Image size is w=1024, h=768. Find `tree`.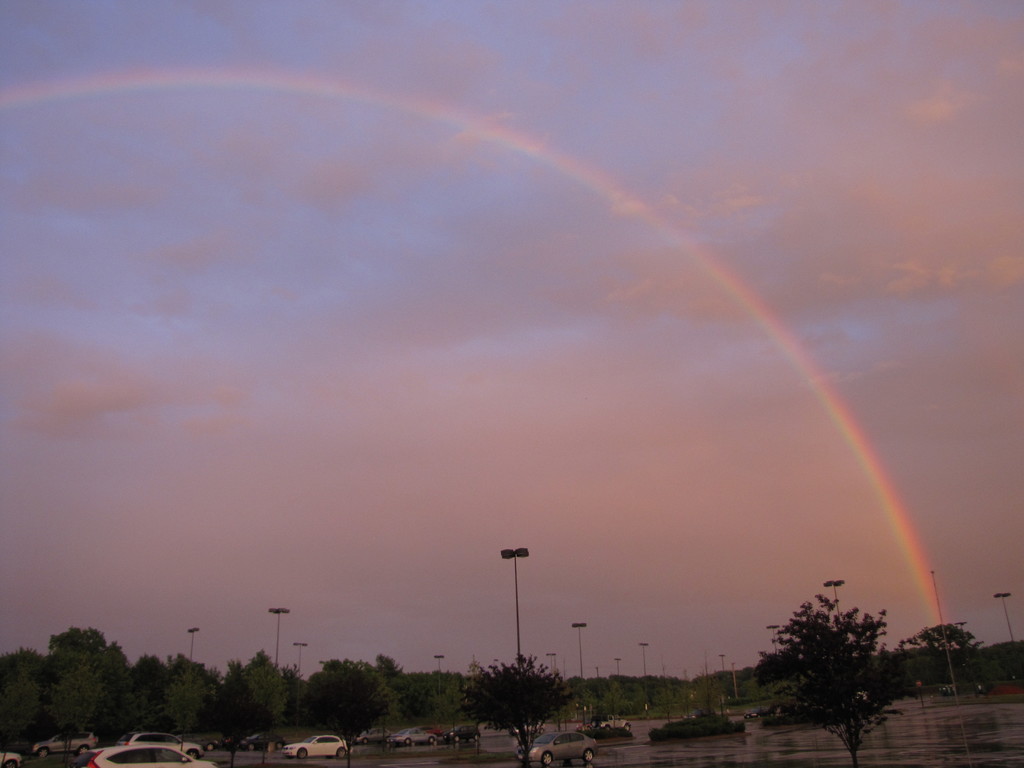
[x1=91, y1=637, x2=137, y2=743].
